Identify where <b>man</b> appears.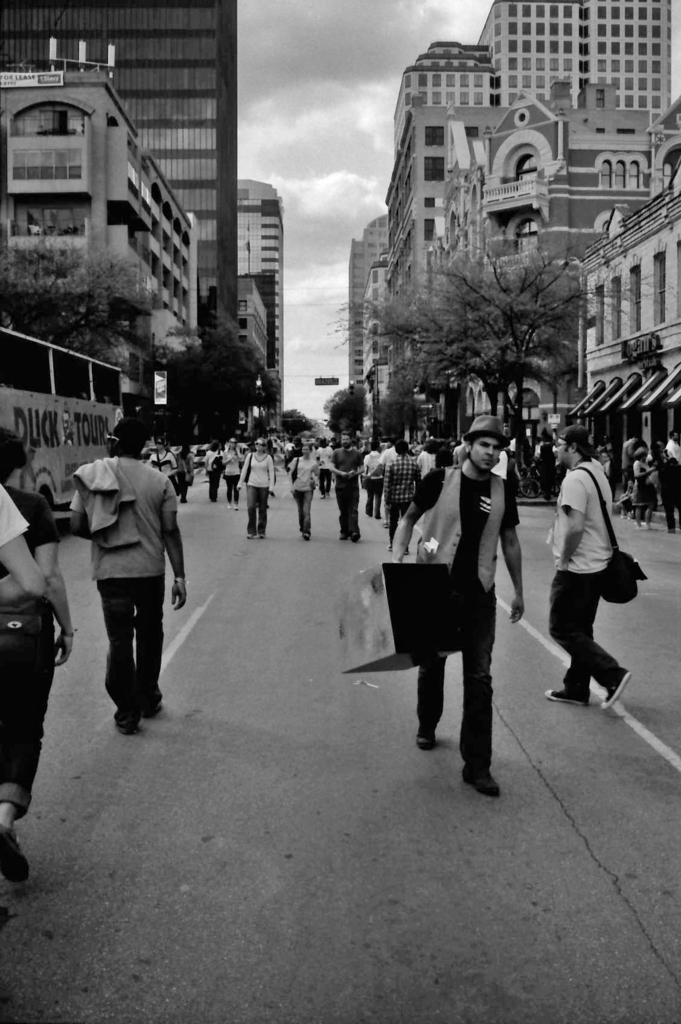
Appears at 388/442/422/551.
